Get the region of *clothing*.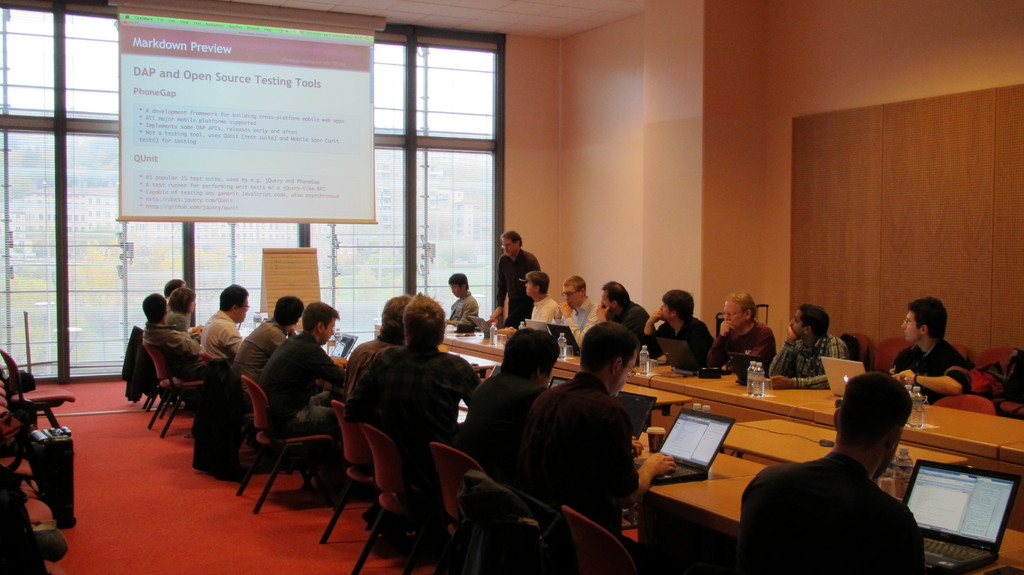
box(163, 298, 174, 313).
